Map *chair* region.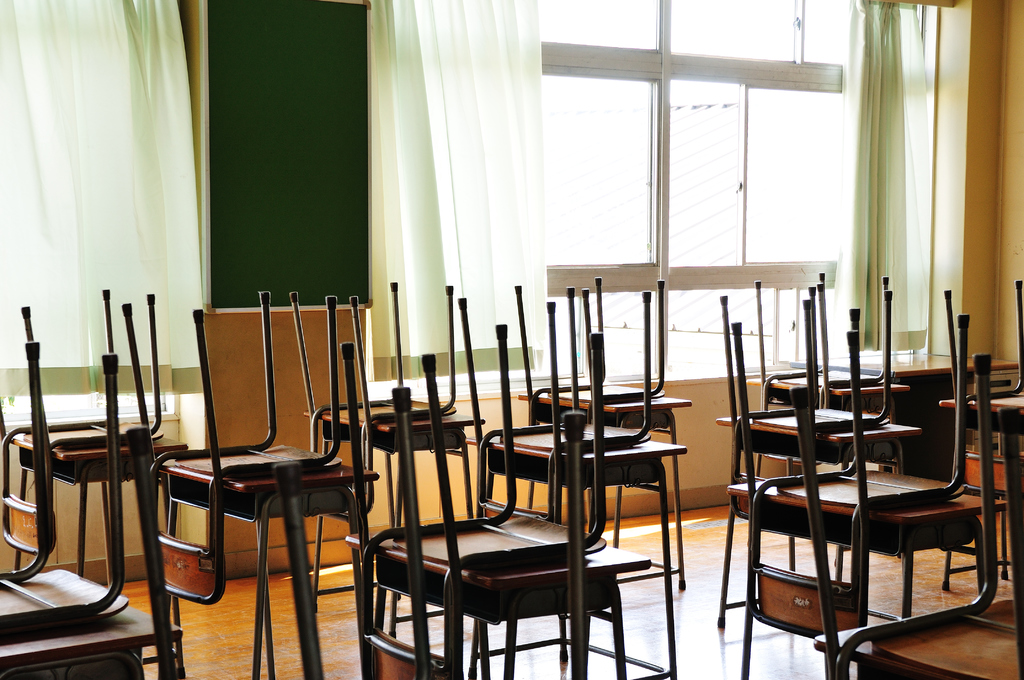
Mapped to bbox=(467, 293, 695, 593).
